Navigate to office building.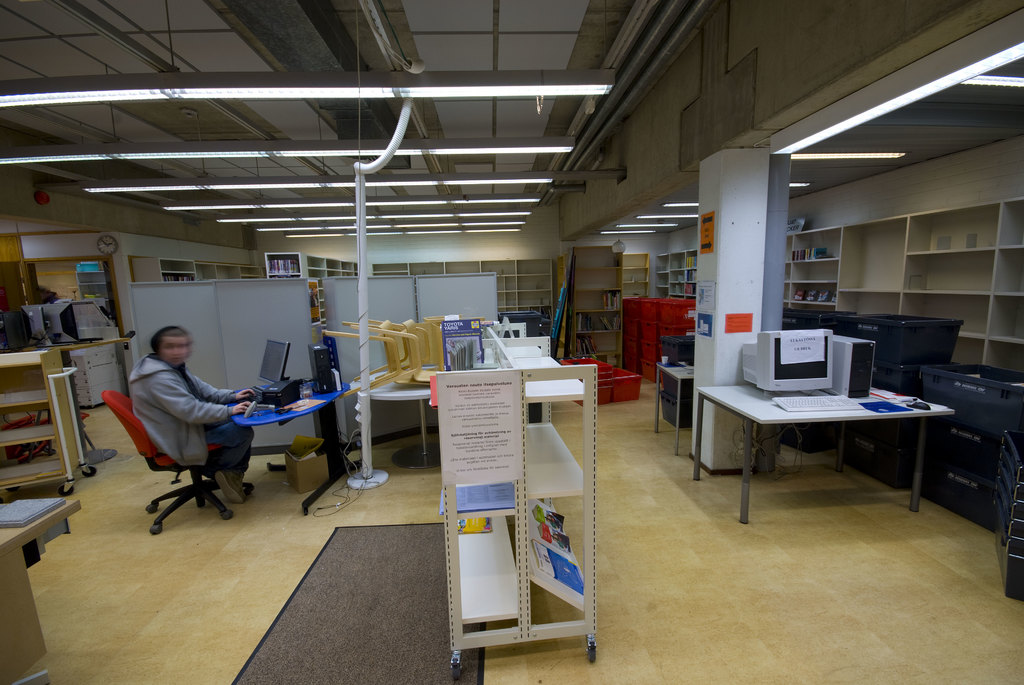
Navigation target: locate(69, 26, 968, 647).
